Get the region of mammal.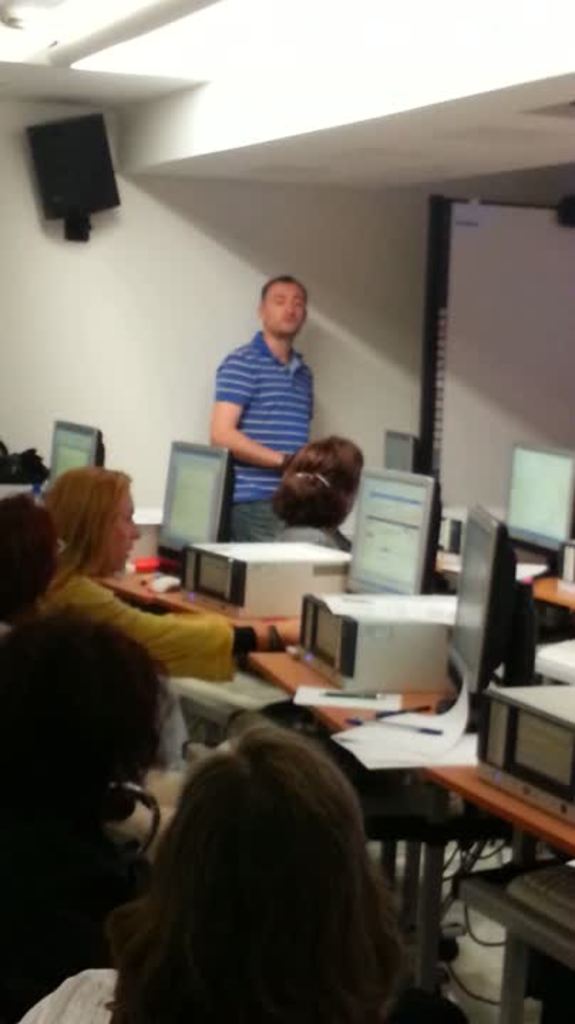
[x1=208, y1=270, x2=316, y2=546].
